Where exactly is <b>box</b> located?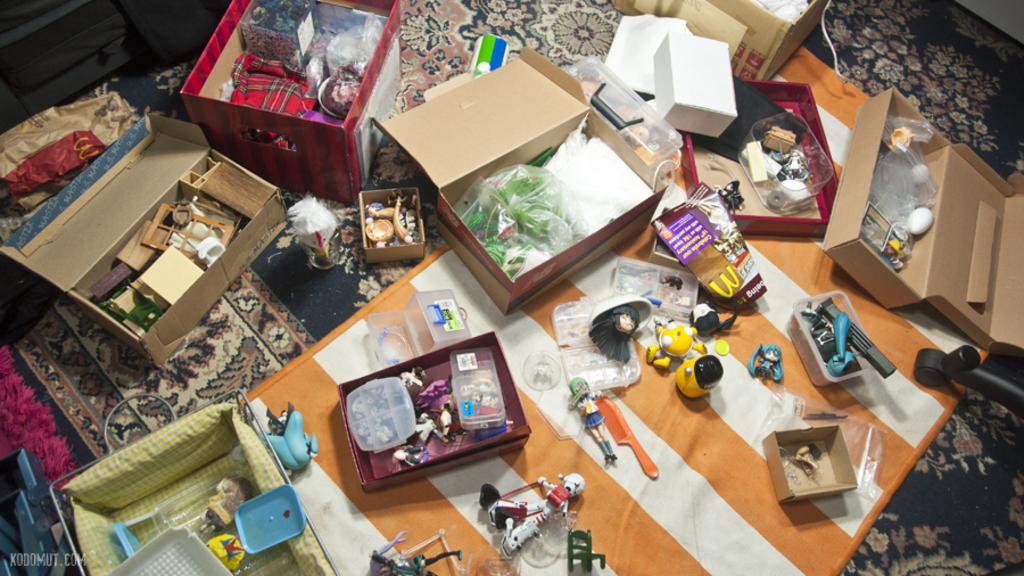
Its bounding box is region(2, 109, 300, 363).
